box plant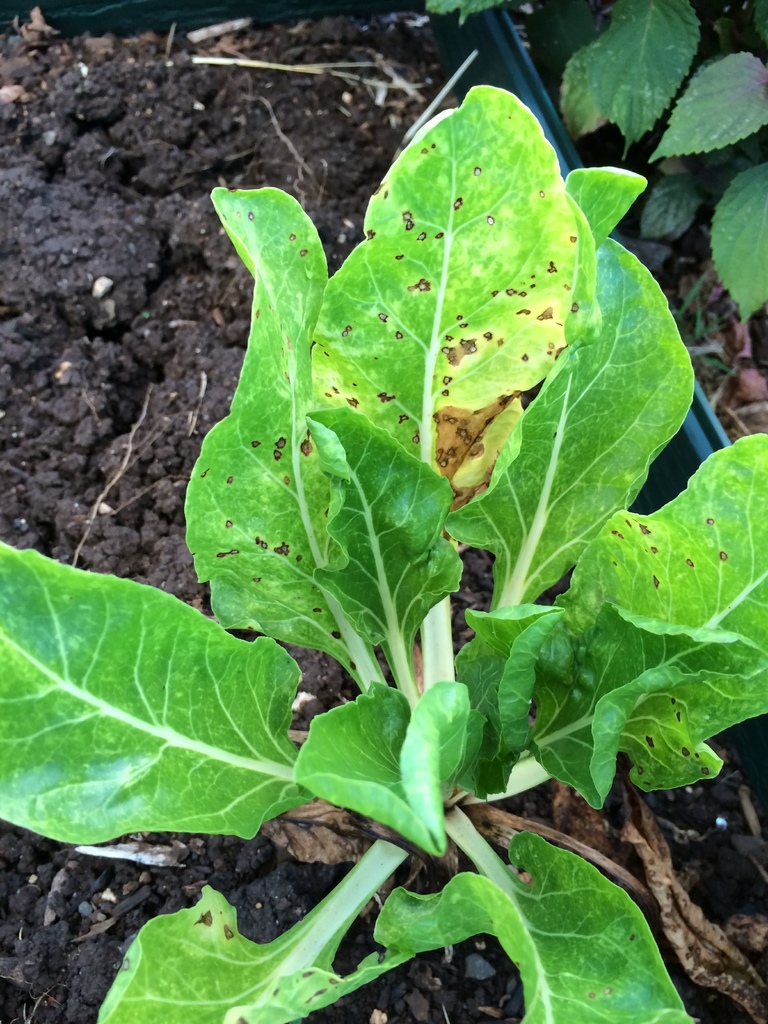
pyautogui.locateOnScreen(427, 0, 499, 22)
